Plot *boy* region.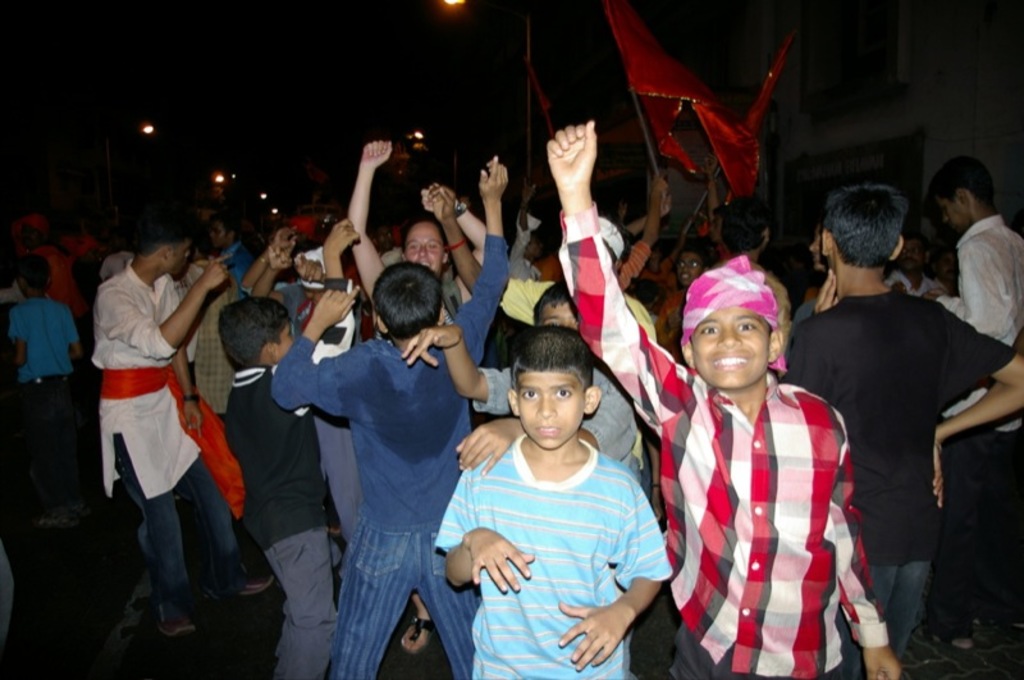
Plotted at [left=781, top=178, right=1023, bottom=679].
